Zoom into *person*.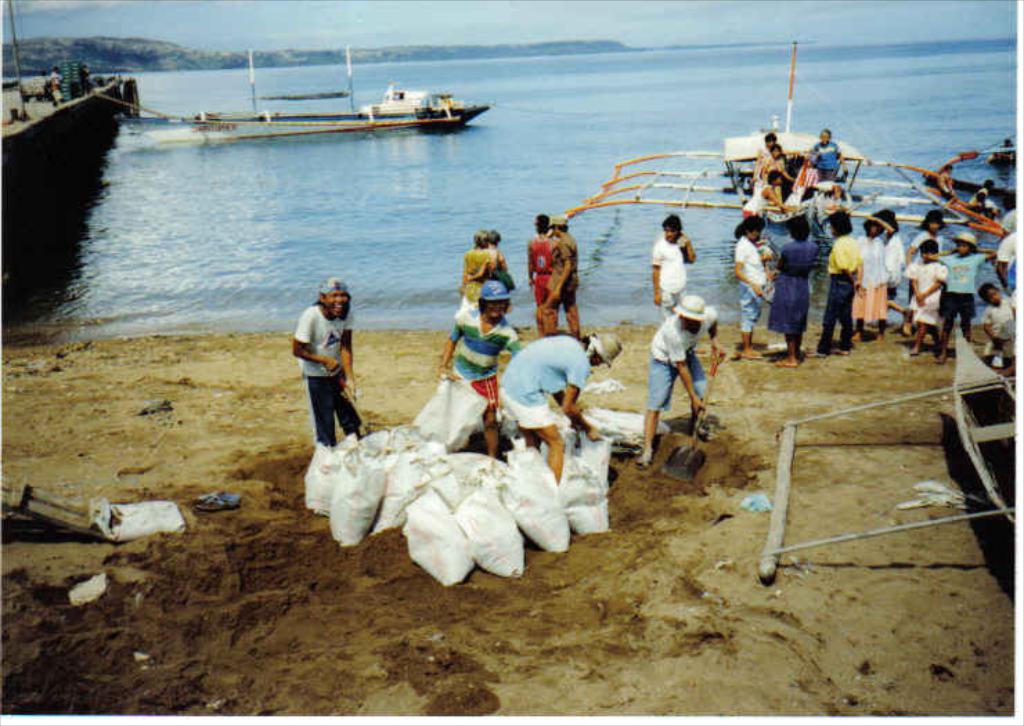
Zoom target: region(744, 169, 790, 217).
